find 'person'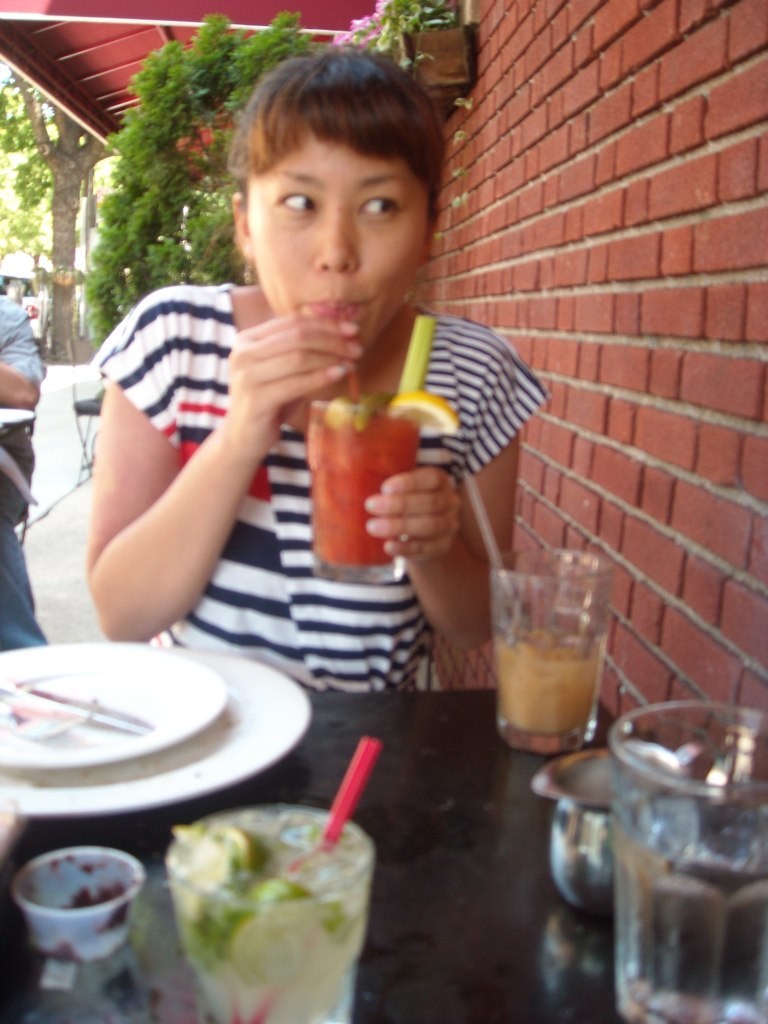
[x1=0, y1=290, x2=43, y2=653]
